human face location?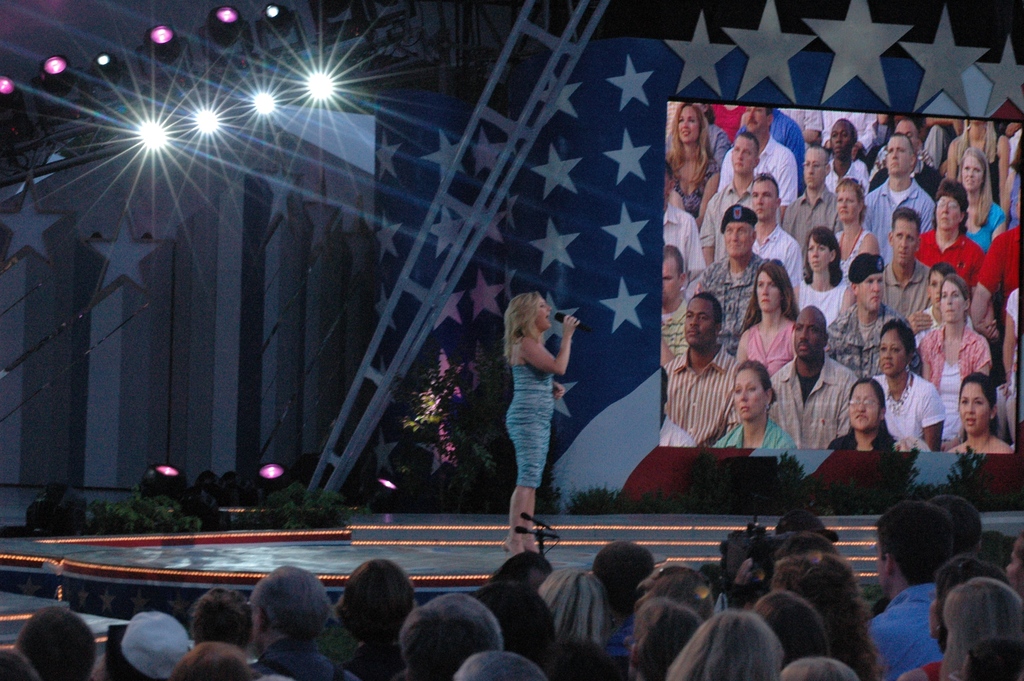
<bbox>880, 328, 905, 373</bbox>
